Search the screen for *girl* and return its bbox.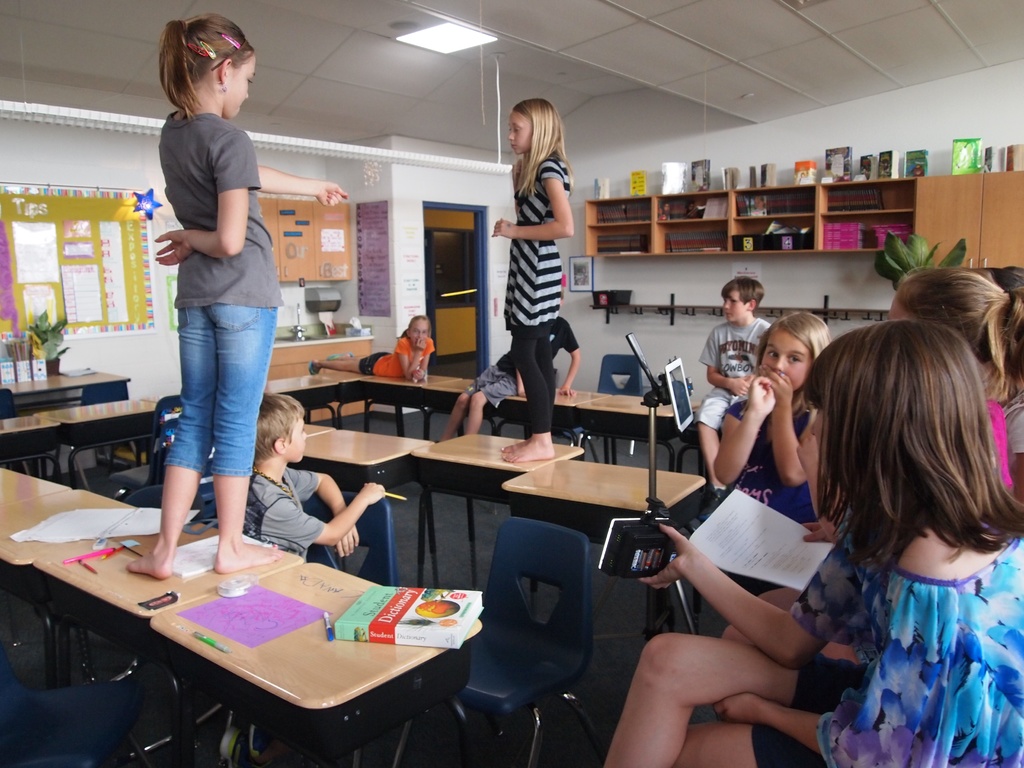
Found: detection(310, 315, 435, 383).
